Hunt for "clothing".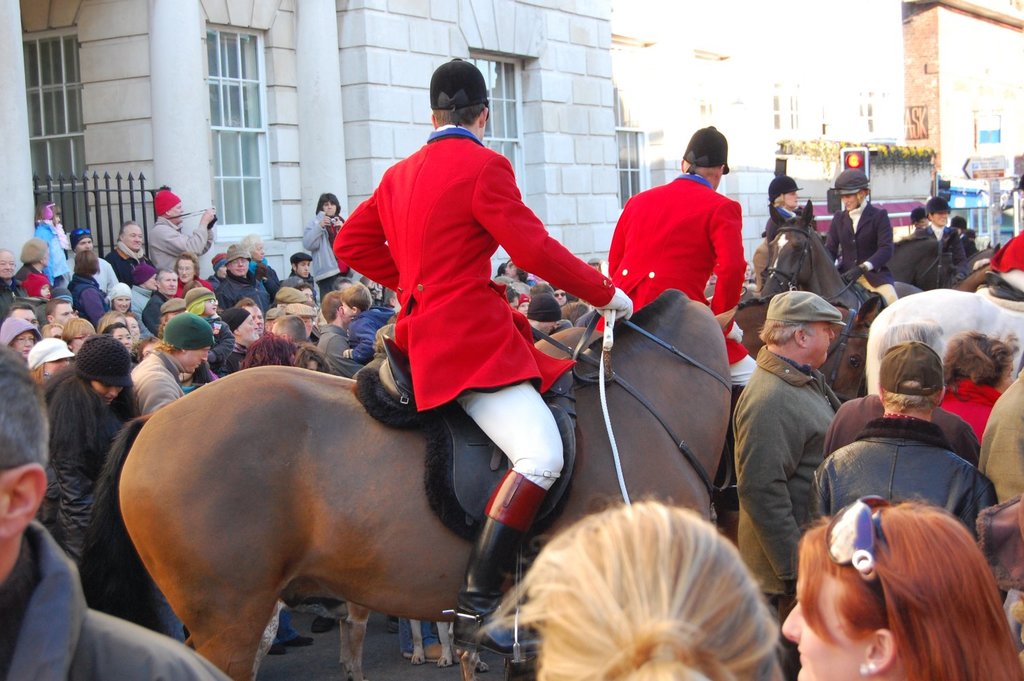
Hunted down at detection(150, 215, 212, 272).
